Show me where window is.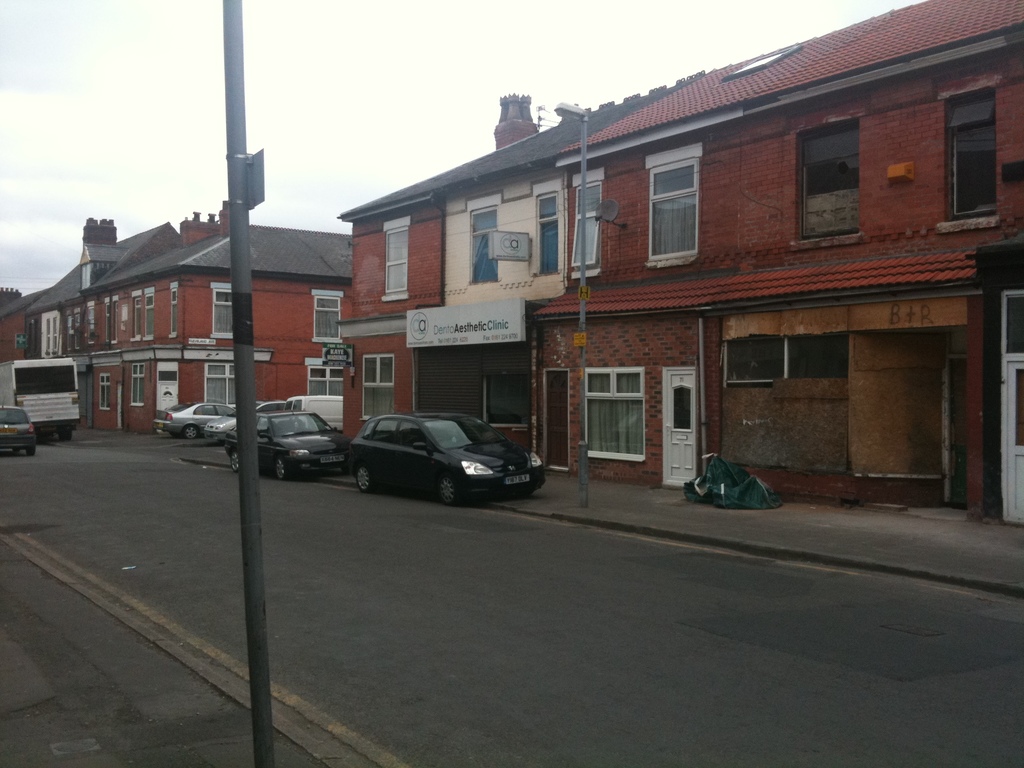
window is at 312 291 344 346.
